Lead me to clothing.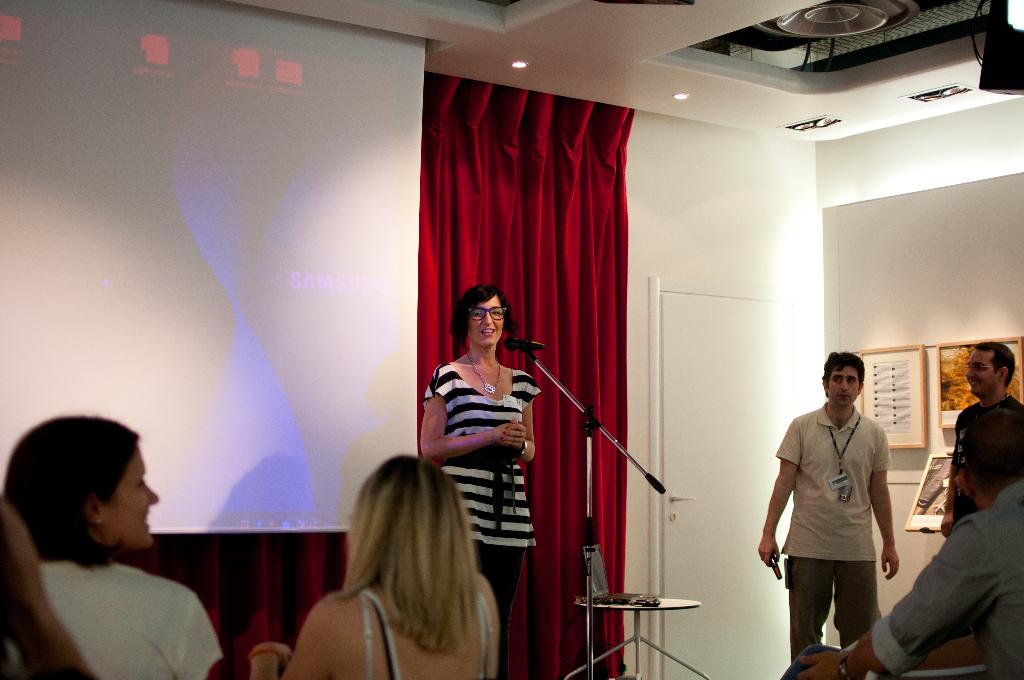
Lead to [left=361, top=581, right=492, bottom=679].
